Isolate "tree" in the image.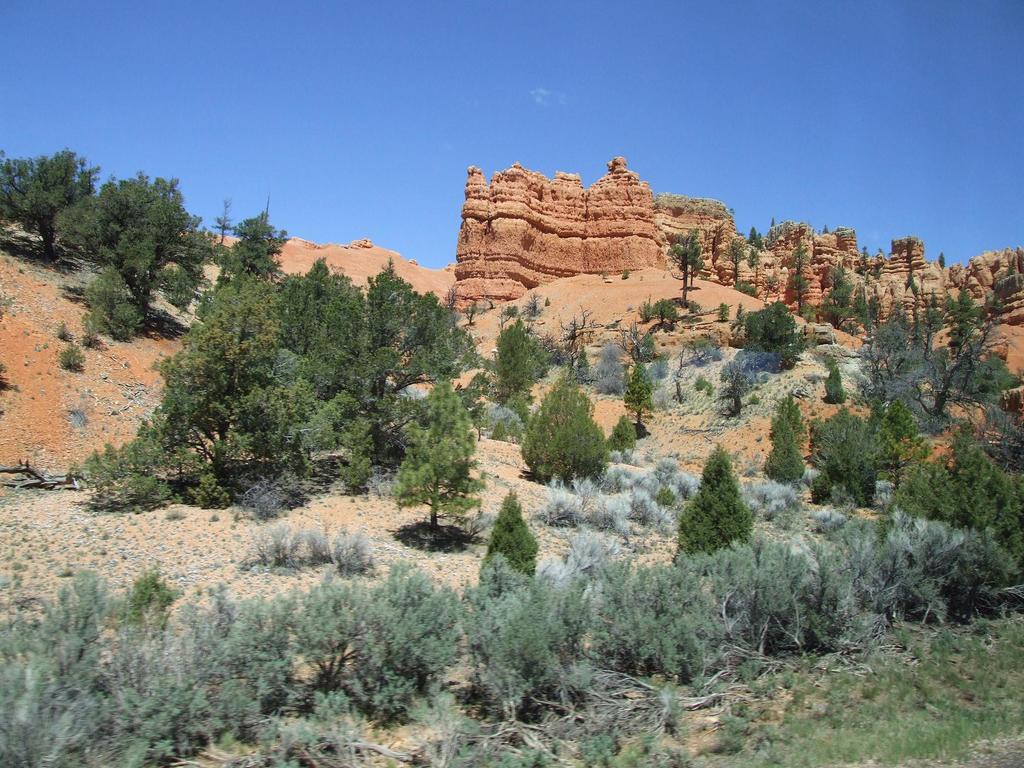
Isolated region: locate(54, 162, 191, 331).
